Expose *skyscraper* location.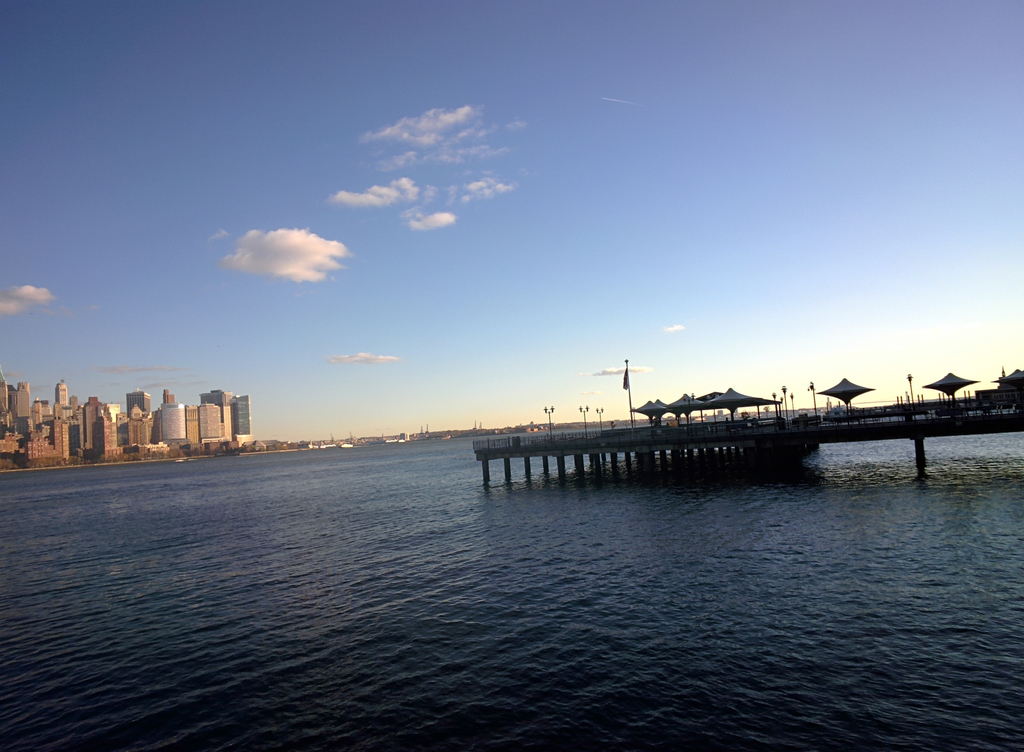
Exposed at pyautogui.locateOnScreen(33, 400, 40, 426).
